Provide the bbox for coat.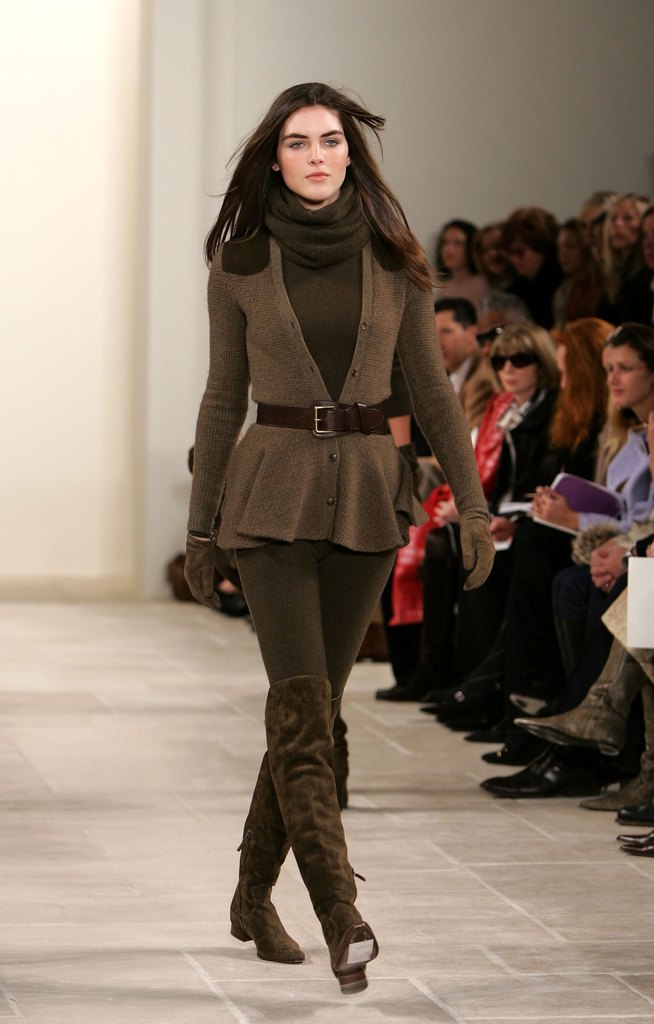
locate(168, 187, 476, 591).
